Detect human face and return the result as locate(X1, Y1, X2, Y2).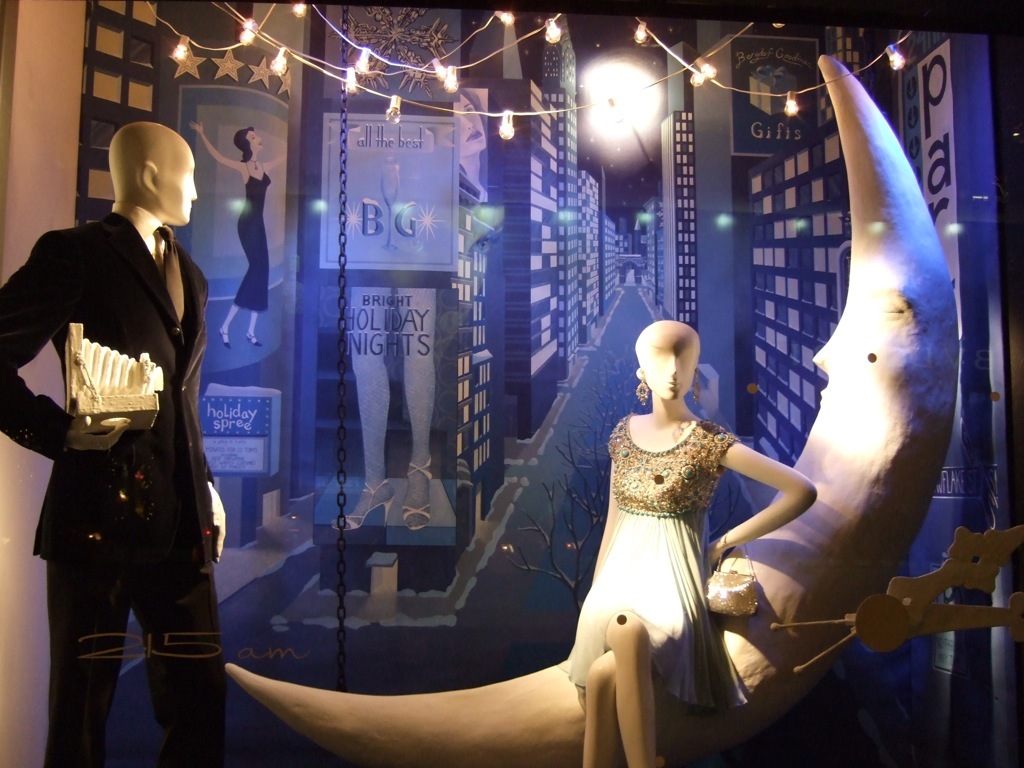
locate(154, 138, 203, 226).
